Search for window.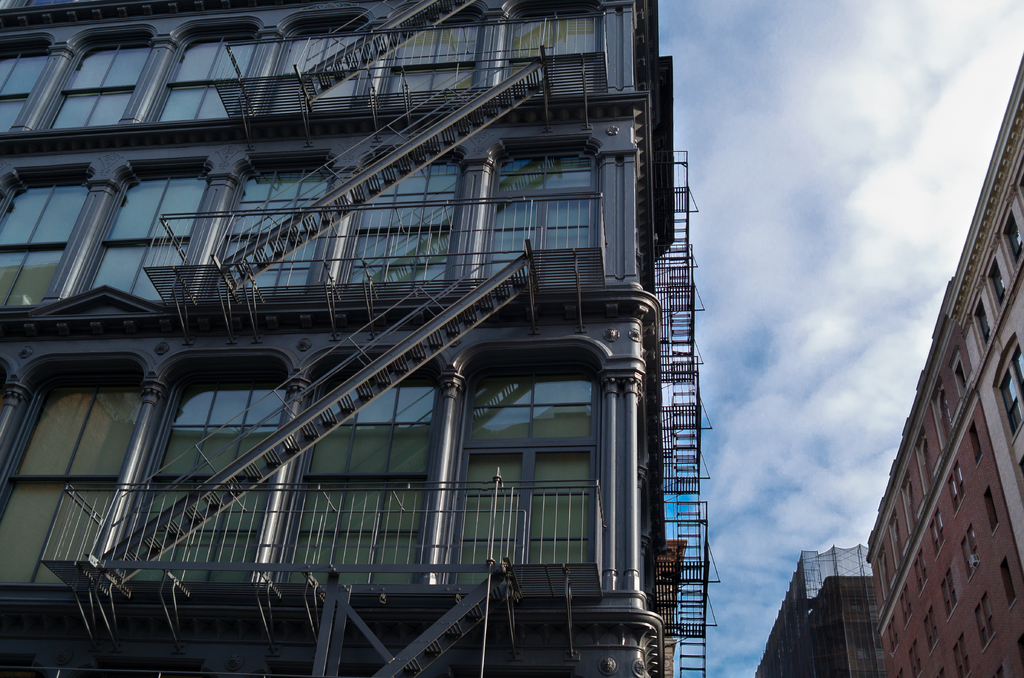
Found at (904,638,923,677).
